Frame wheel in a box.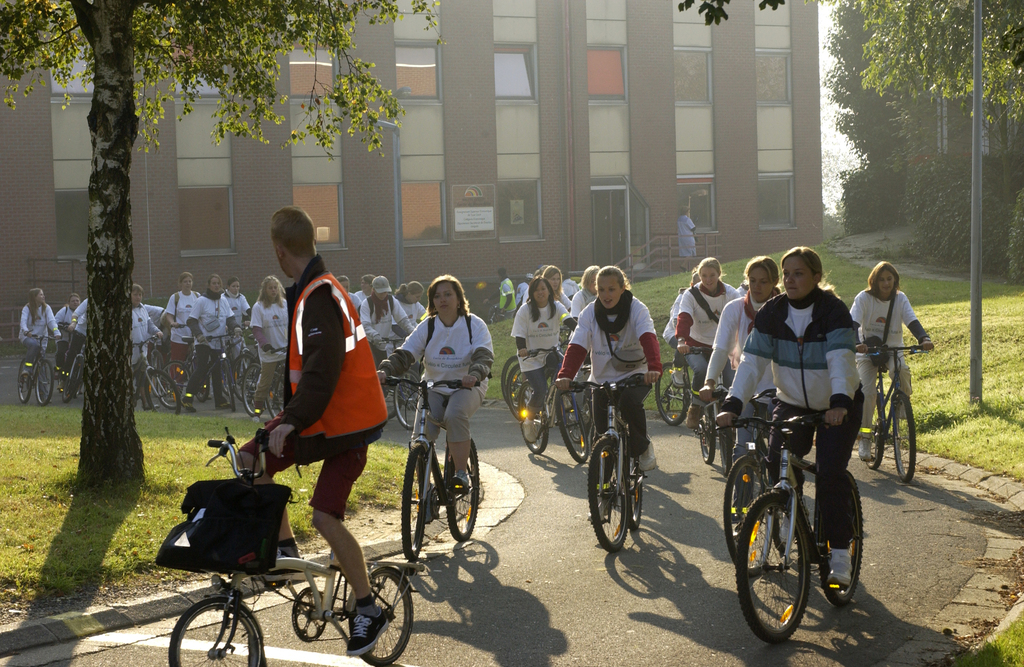
396 374 420 426.
